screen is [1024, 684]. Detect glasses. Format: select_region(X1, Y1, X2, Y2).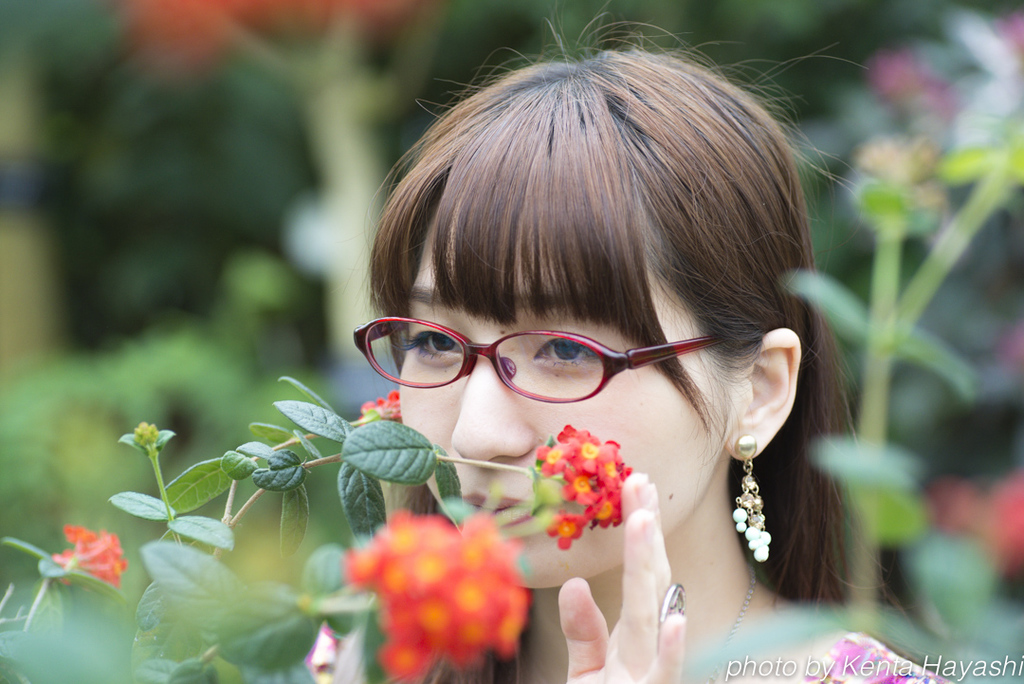
select_region(352, 315, 722, 405).
